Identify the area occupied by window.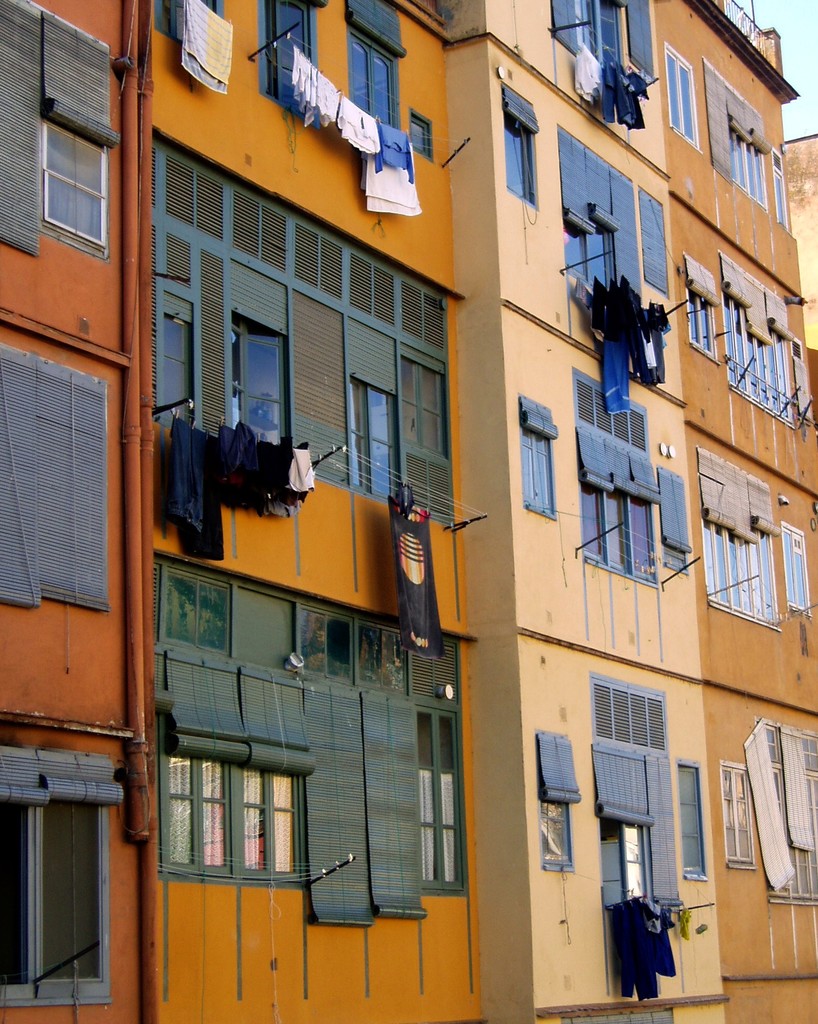
Area: [0, 341, 115, 612].
